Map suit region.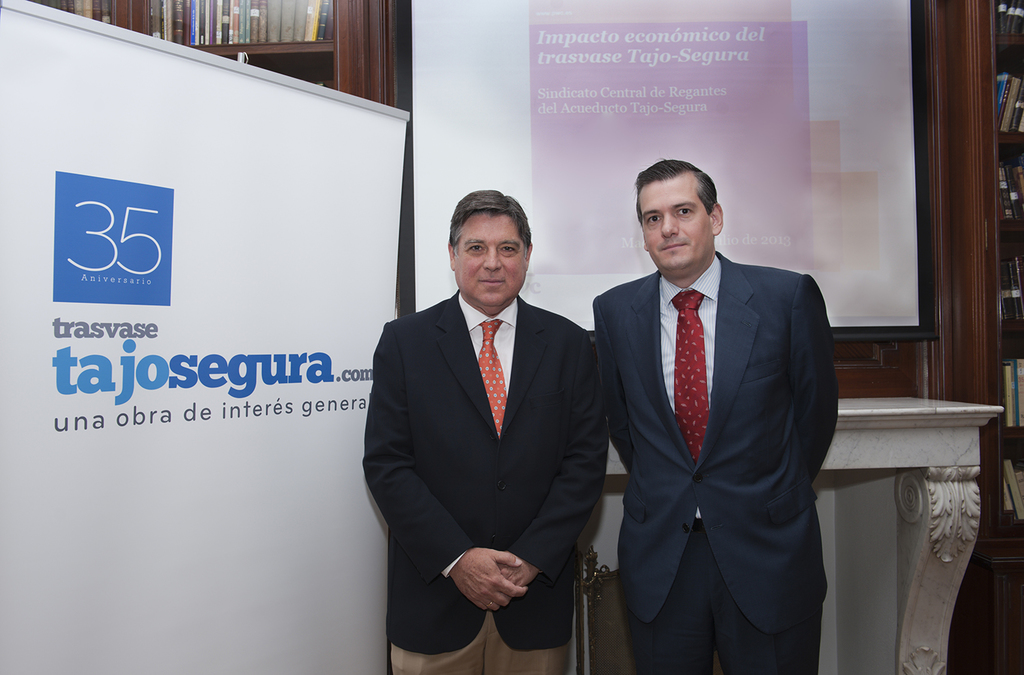
Mapped to bbox=(589, 242, 836, 674).
